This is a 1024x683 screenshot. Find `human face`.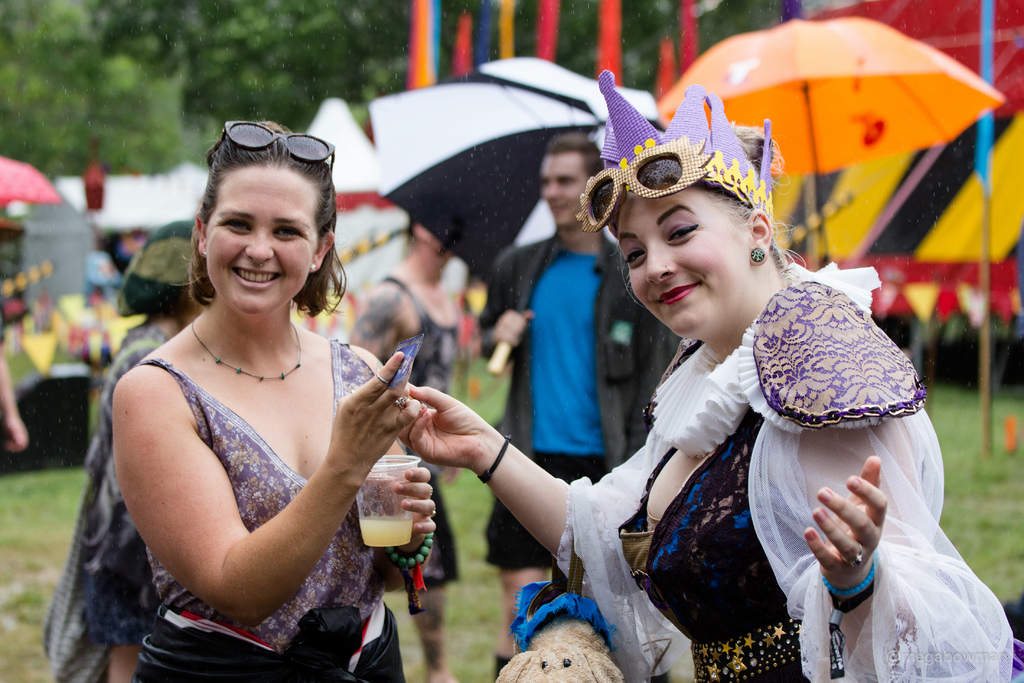
Bounding box: {"x1": 545, "y1": 157, "x2": 576, "y2": 220}.
